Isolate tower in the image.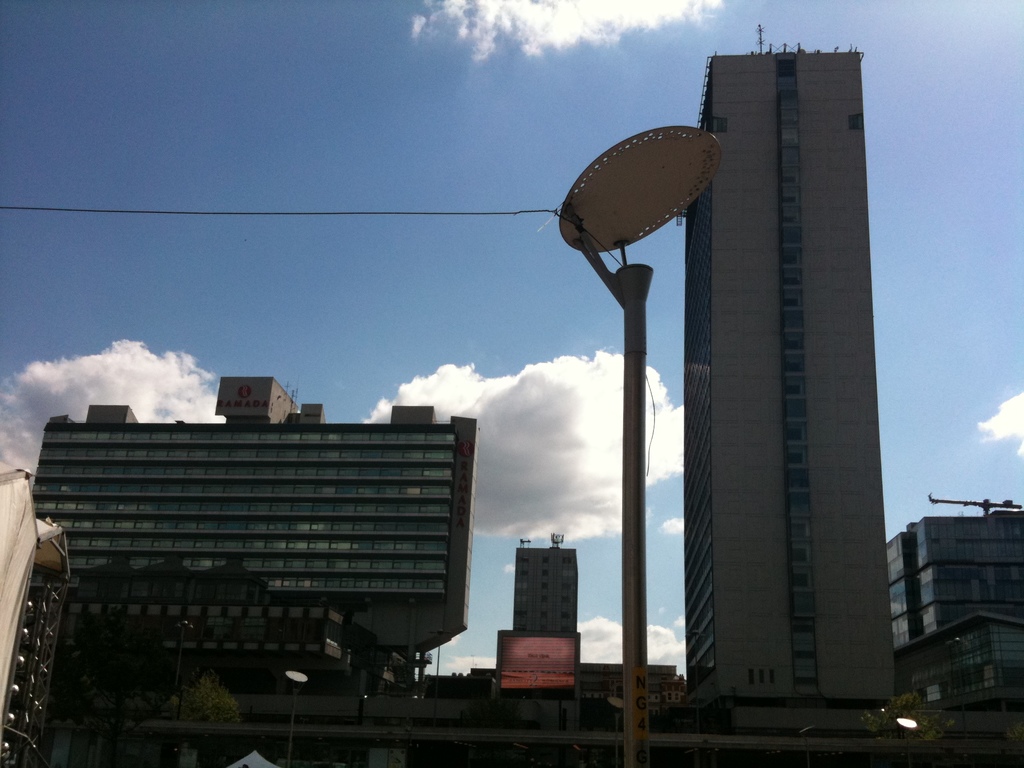
Isolated region: Rect(519, 535, 573, 633).
